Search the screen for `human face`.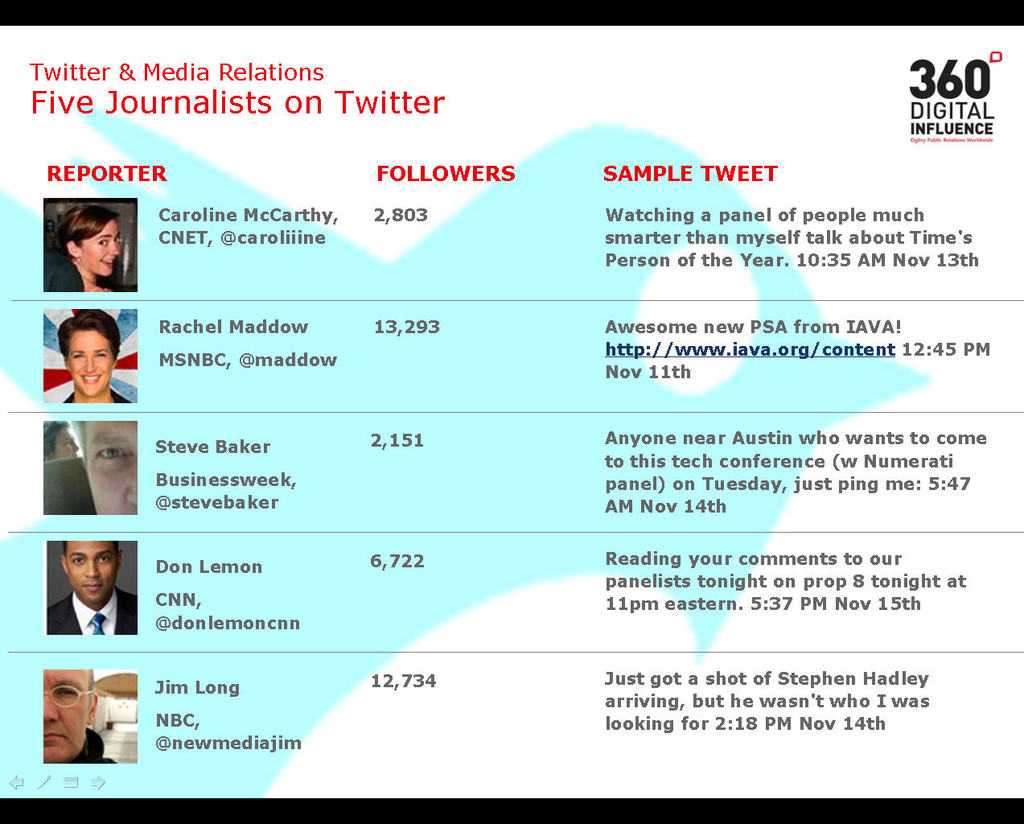
Found at (x1=69, y1=332, x2=115, y2=396).
